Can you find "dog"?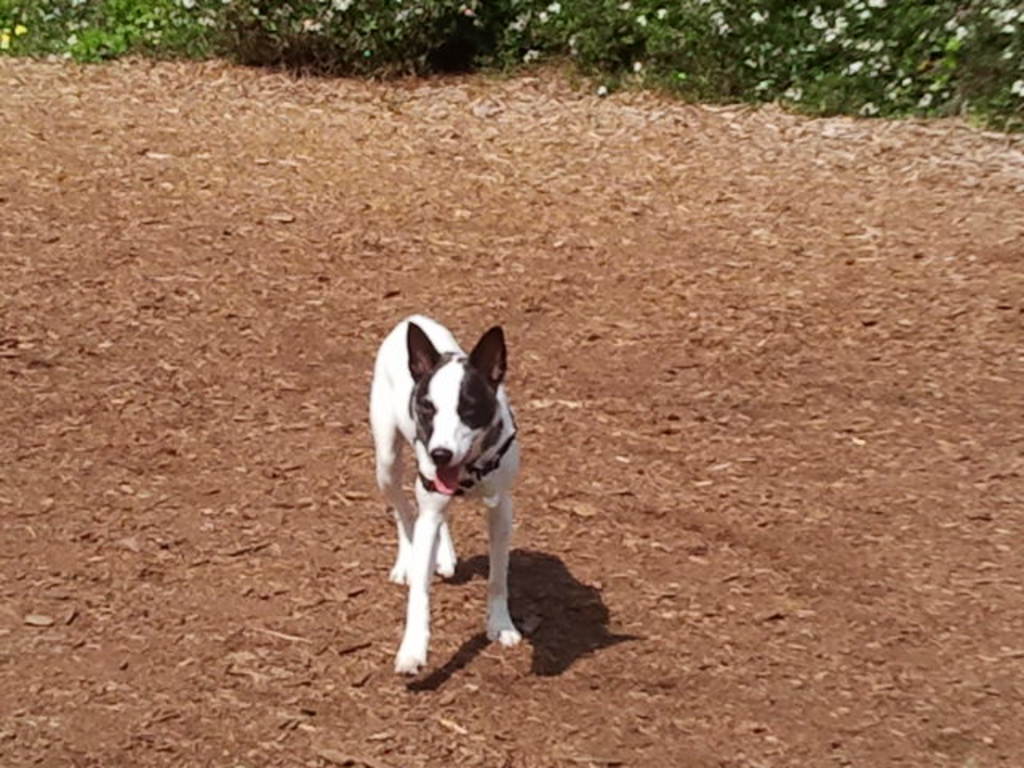
Yes, bounding box: 370 306 522 675.
